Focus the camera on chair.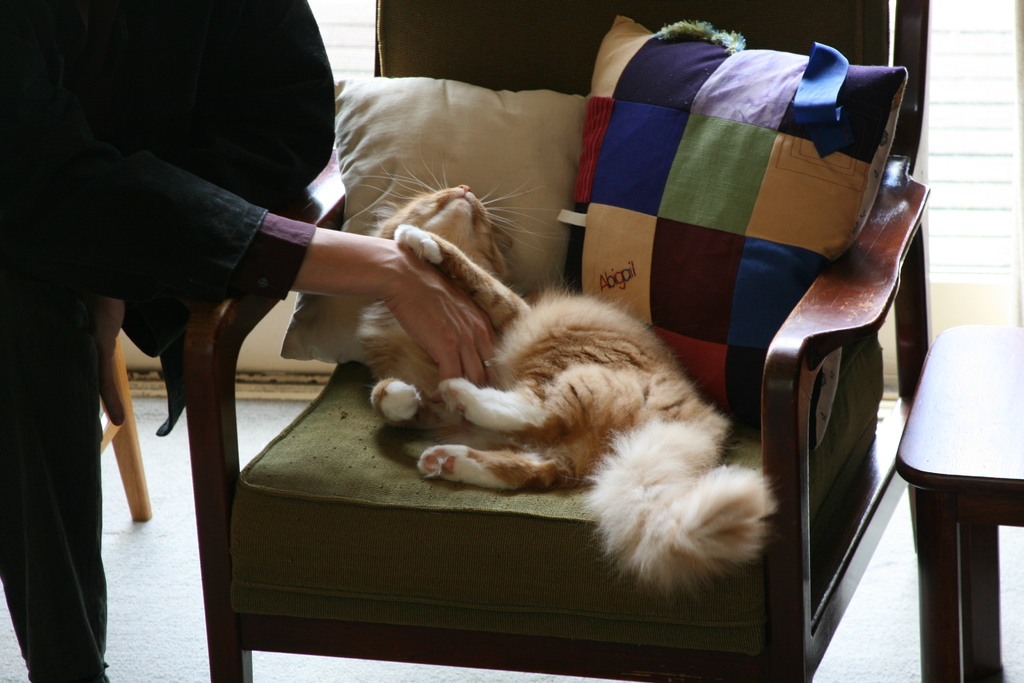
Focus region: crop(374, 48, 902, 666).
